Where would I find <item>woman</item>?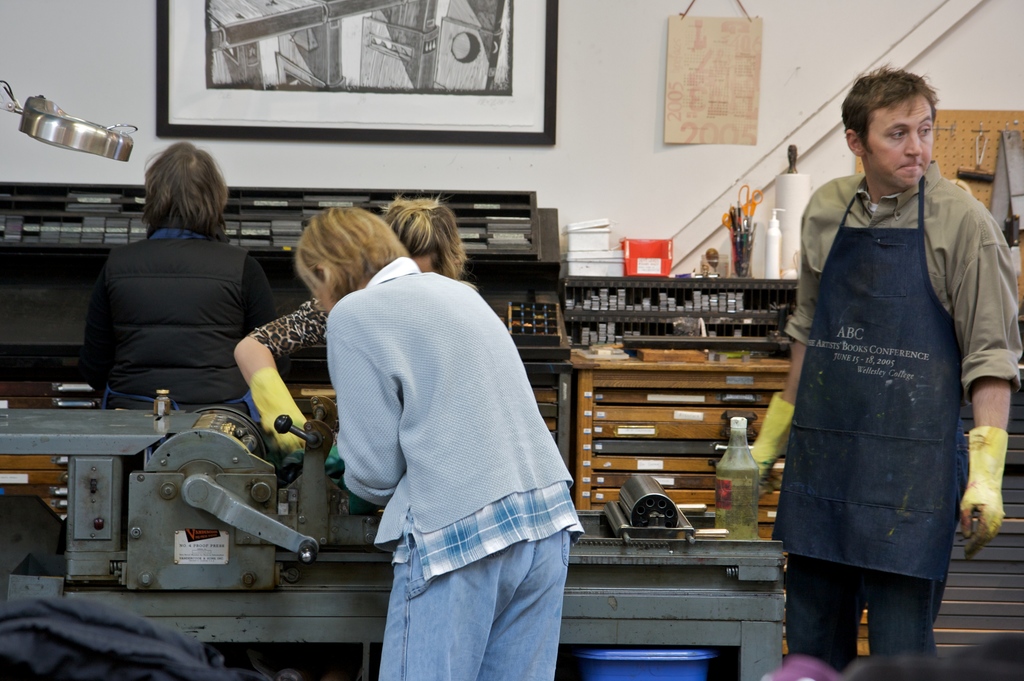
At bbox(237, 191, 473, 463).
